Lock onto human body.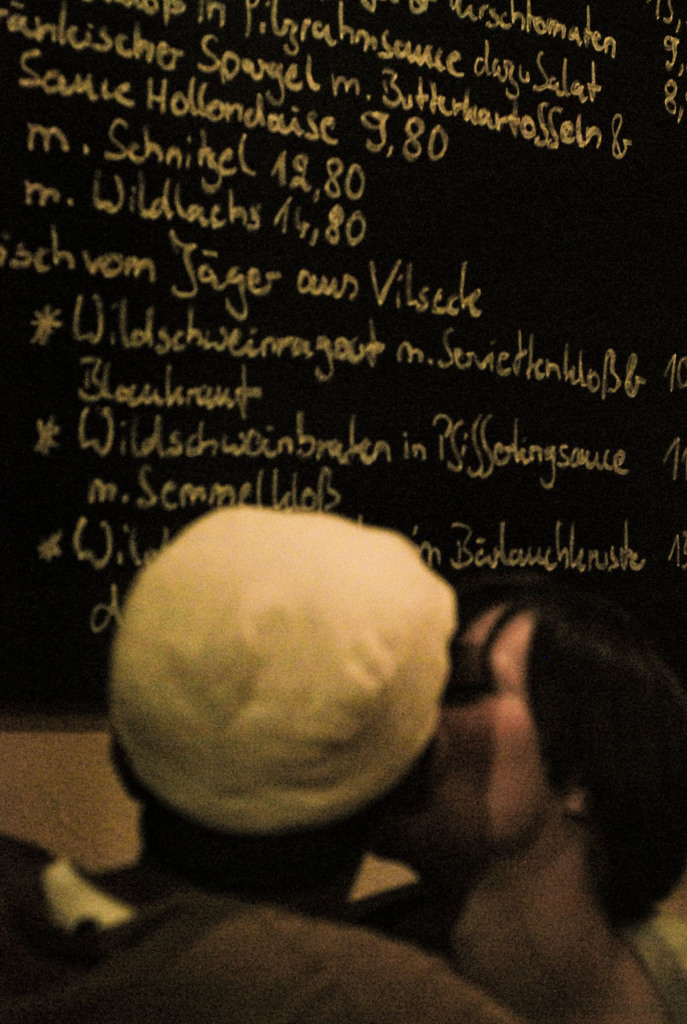
Locked: [left=36, top=367, right=645, bottom=987].
